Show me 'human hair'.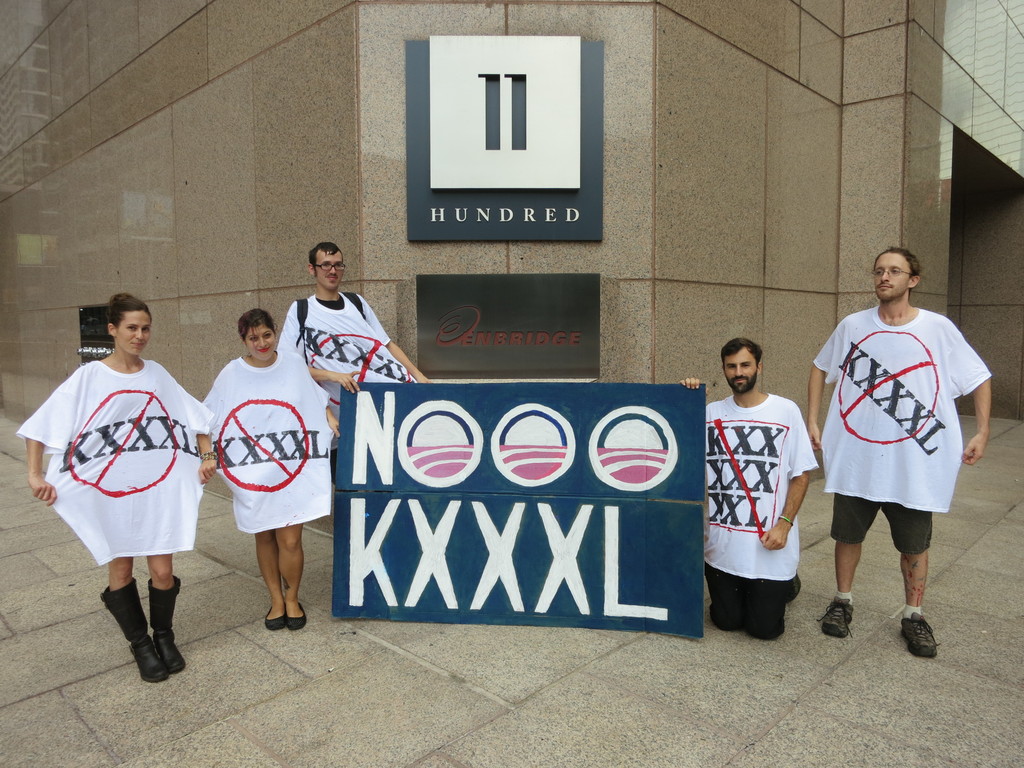
'human hair' is here: [870,244,921,290].
